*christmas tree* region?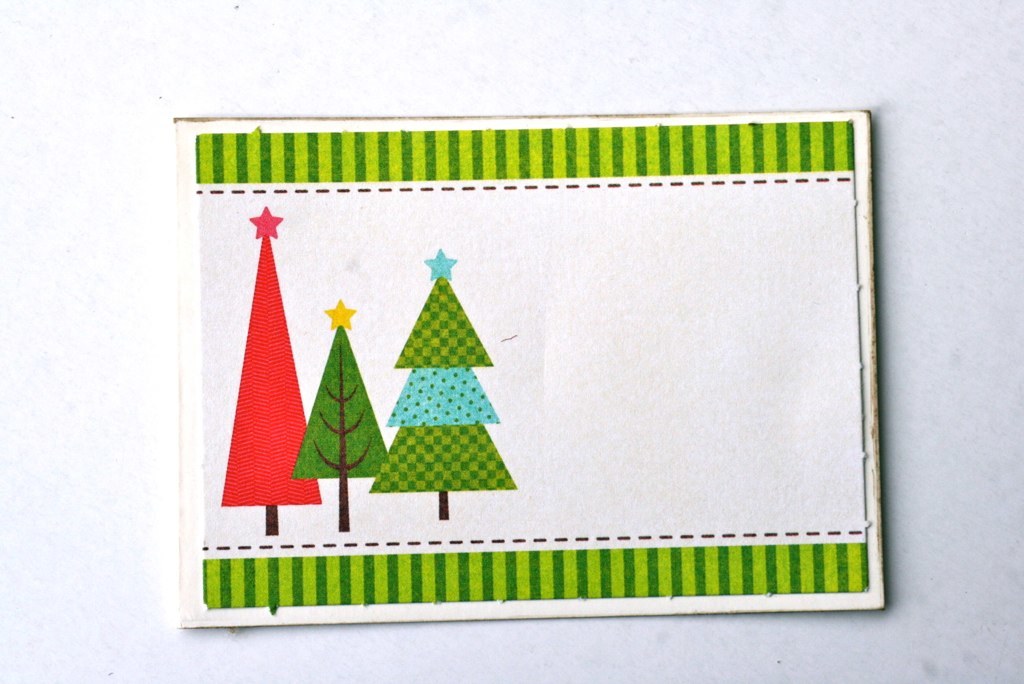
285 295 395 486
